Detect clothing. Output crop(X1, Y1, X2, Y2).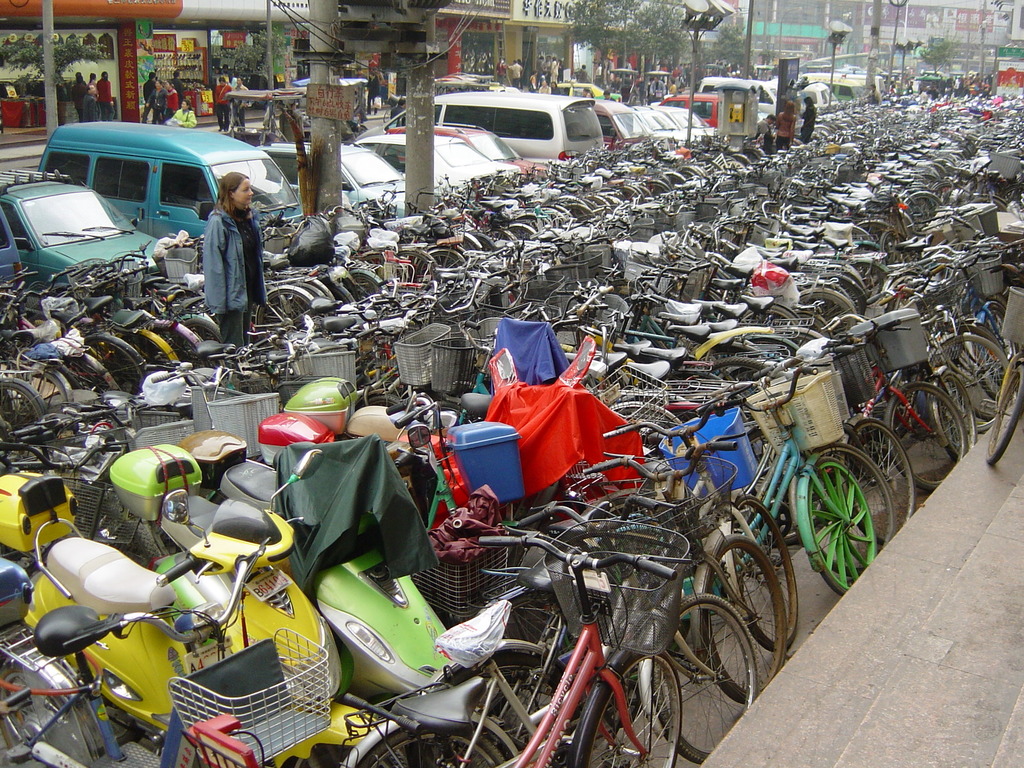
crop(534, 87, 550, 92).
